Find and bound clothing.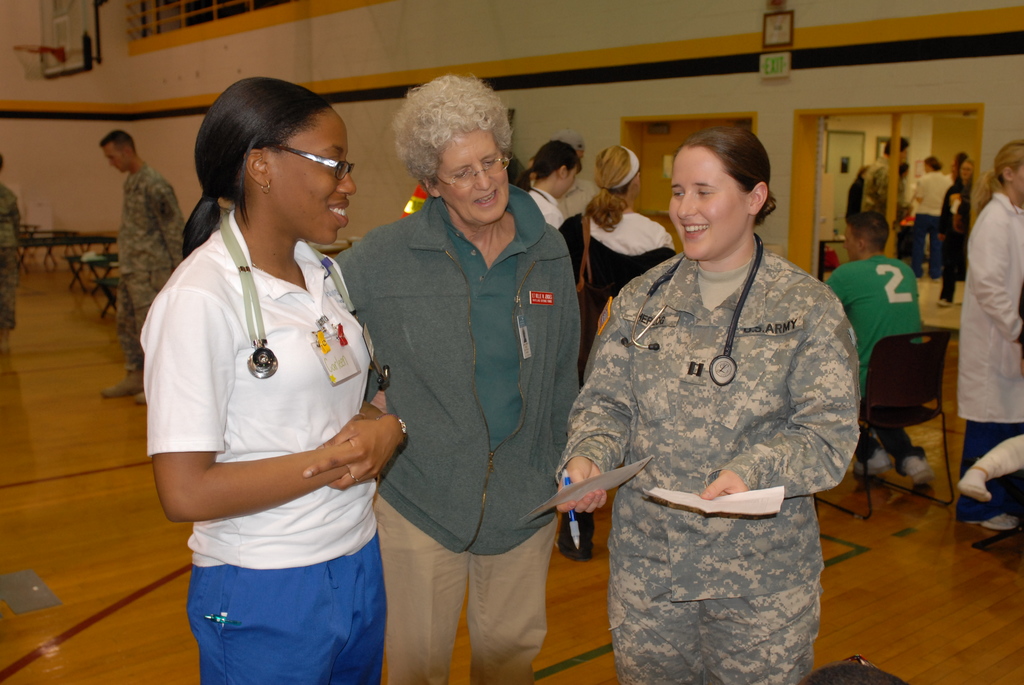
Bound: crop(114, 159, 188, 363).
